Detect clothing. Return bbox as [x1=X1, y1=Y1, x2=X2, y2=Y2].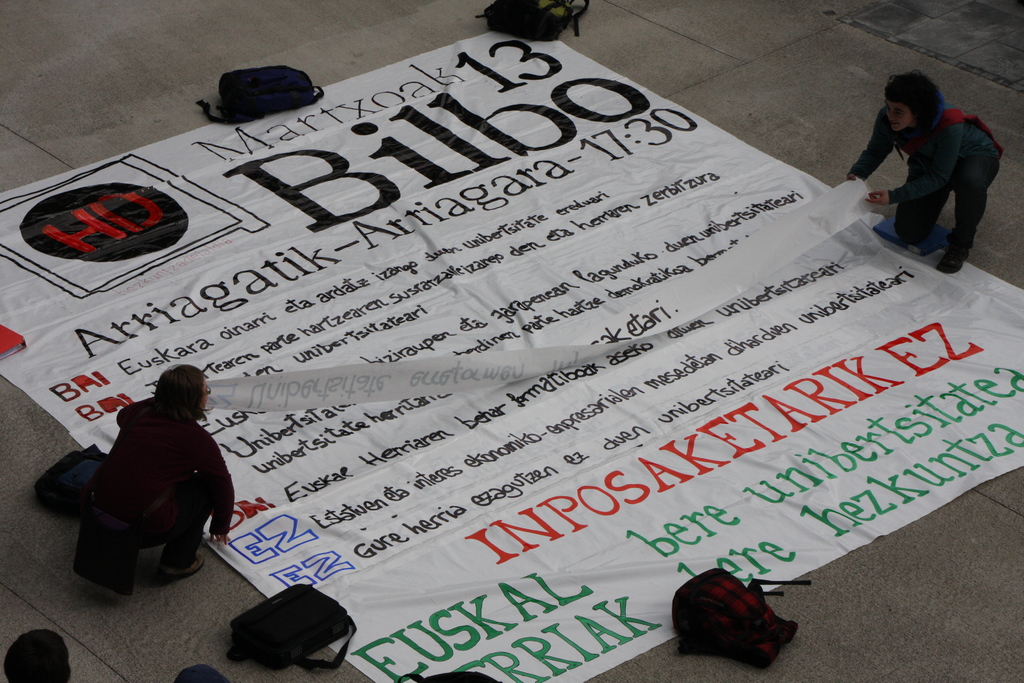
[x1=856, y1=74, x2=1009, y2=251].
